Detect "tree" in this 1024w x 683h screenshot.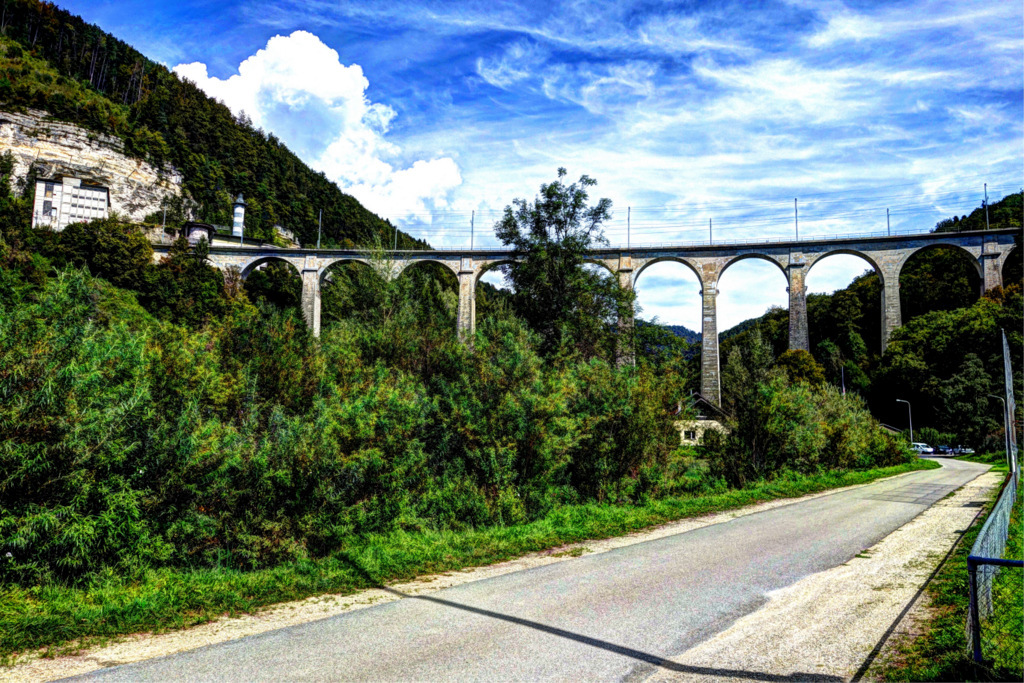
Detection: region(0, 35, 168, 153).
